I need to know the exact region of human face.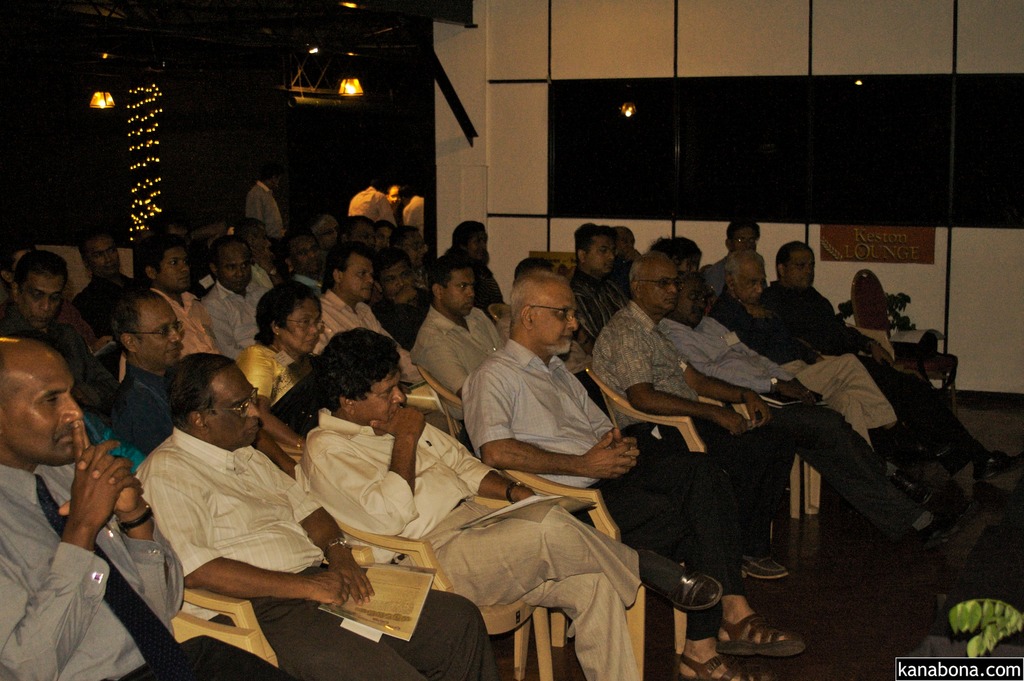
Region: [378,262,414,299].
